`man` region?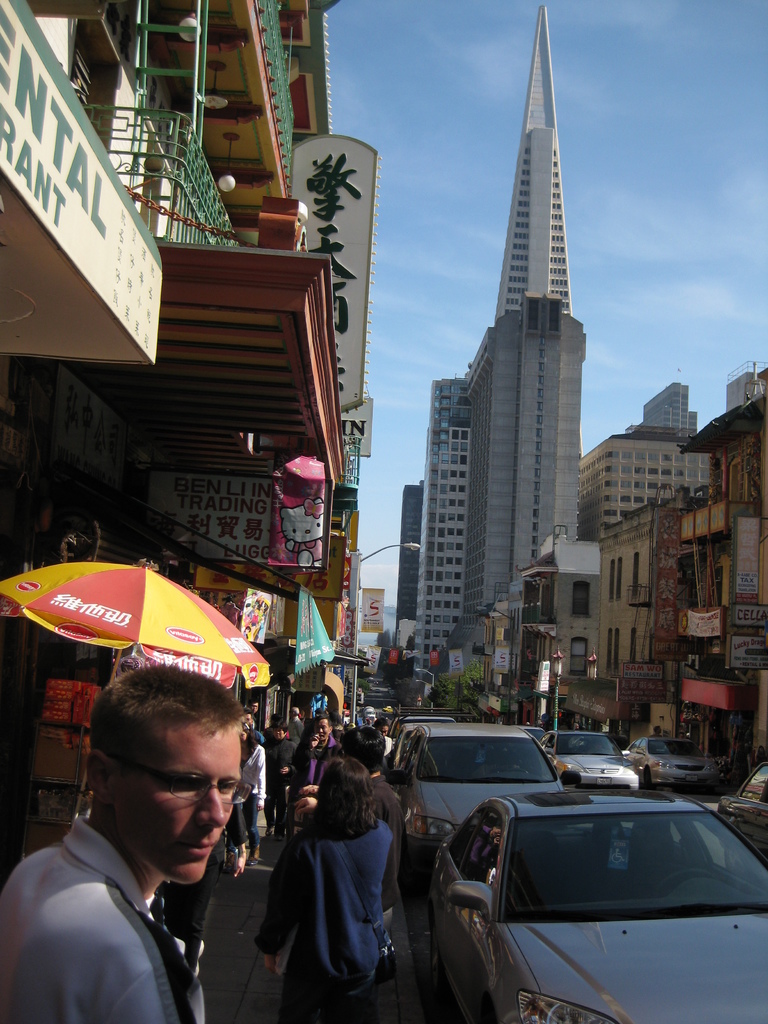
<bbox>294, 714, 333, 817</bbox>
